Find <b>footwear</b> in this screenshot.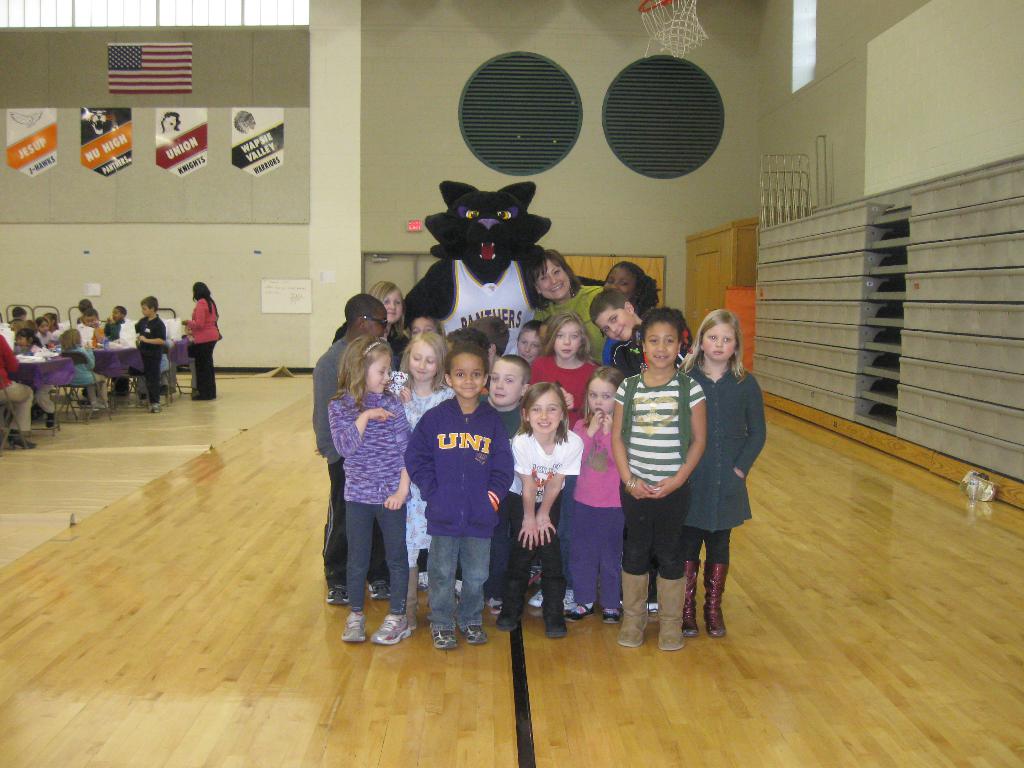
The bounding box for <b>footwear</b> is [x1=682, y1=563, x2=701, y2=636].
